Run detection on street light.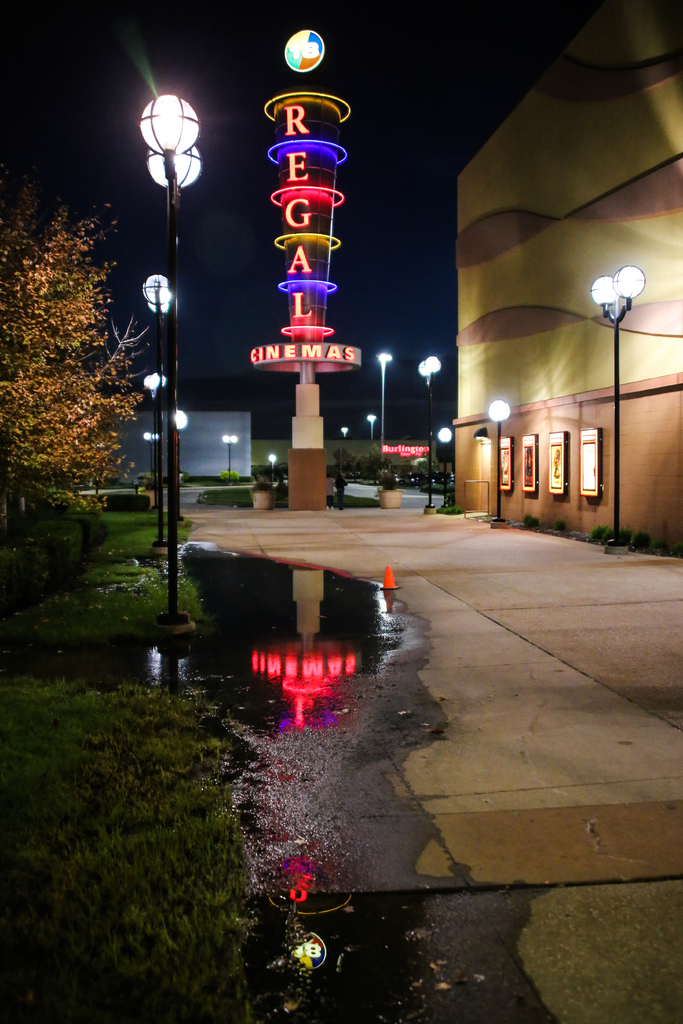
Result: pyautogui.locateOnScreen(138, 88, 202, 635).
